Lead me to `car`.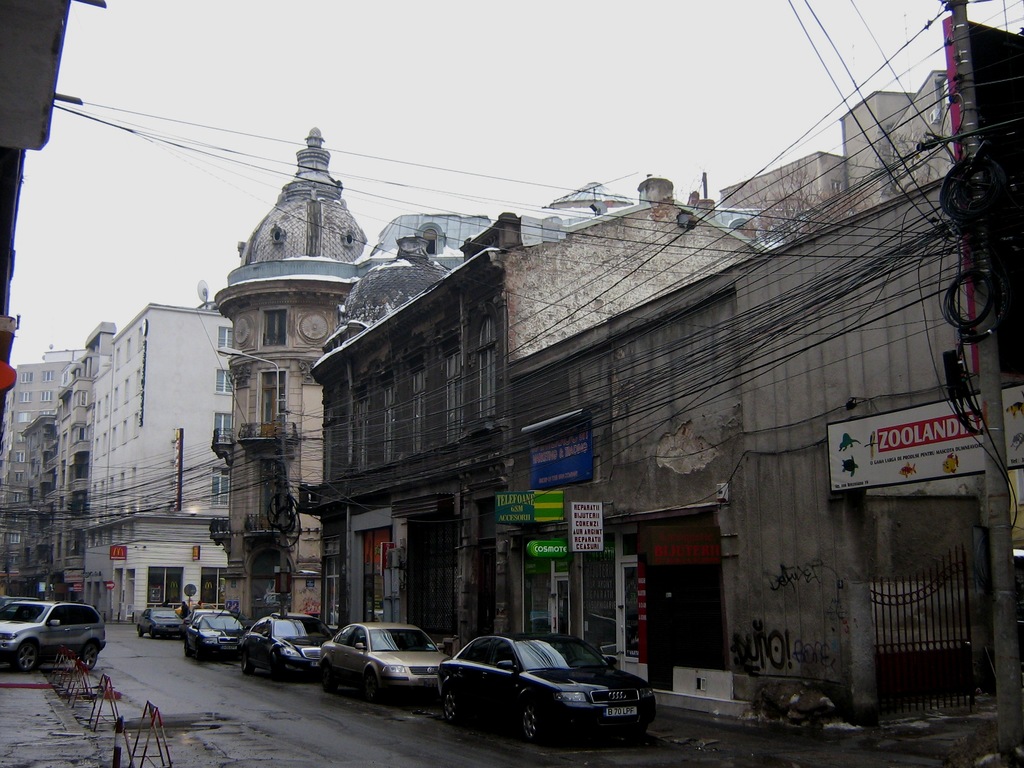
Lead to bbox(136, 607, 187, 637).
